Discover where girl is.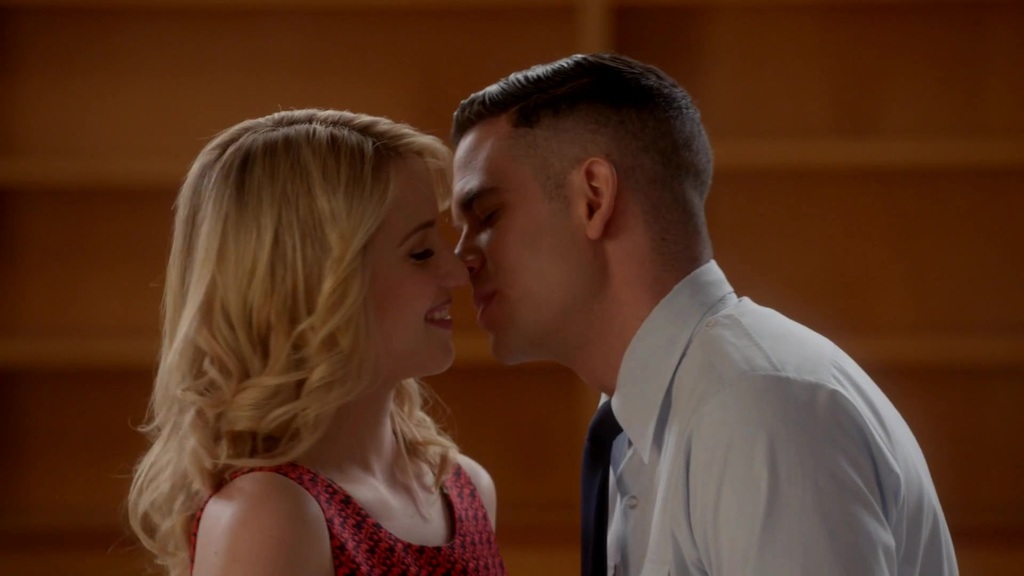
Discovered at detection(131, 107, 495, 575).
